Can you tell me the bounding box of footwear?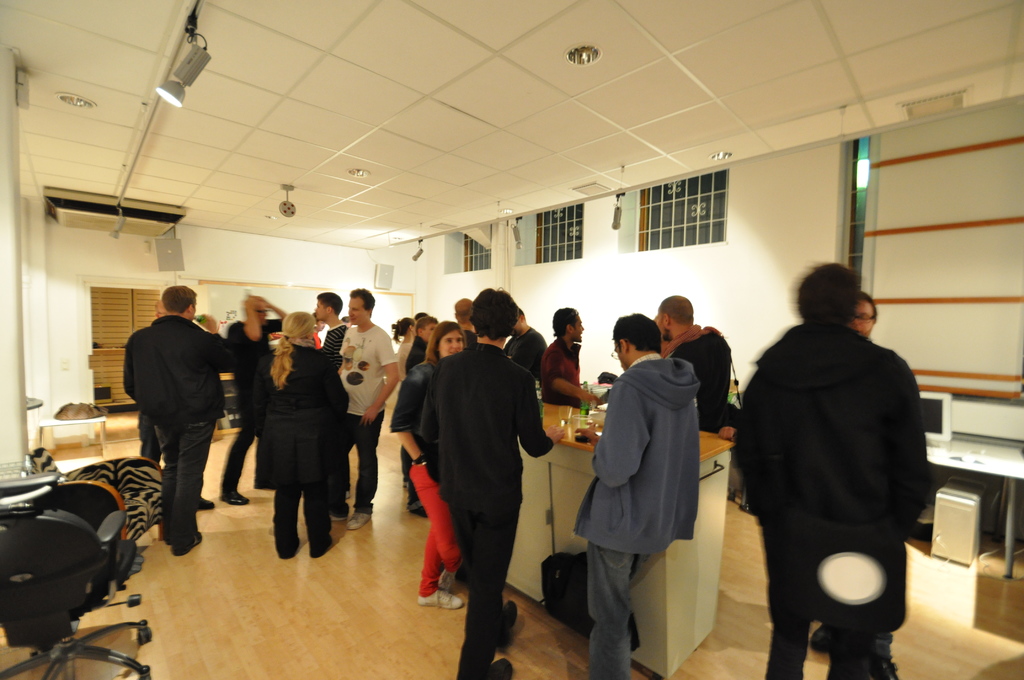
detection(499, 592, 524, 655).
